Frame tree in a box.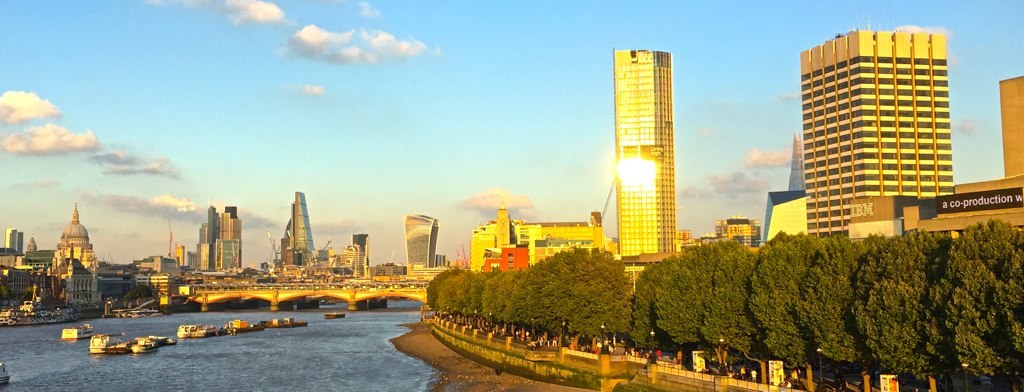
locate(703, 247, 753, 369).
